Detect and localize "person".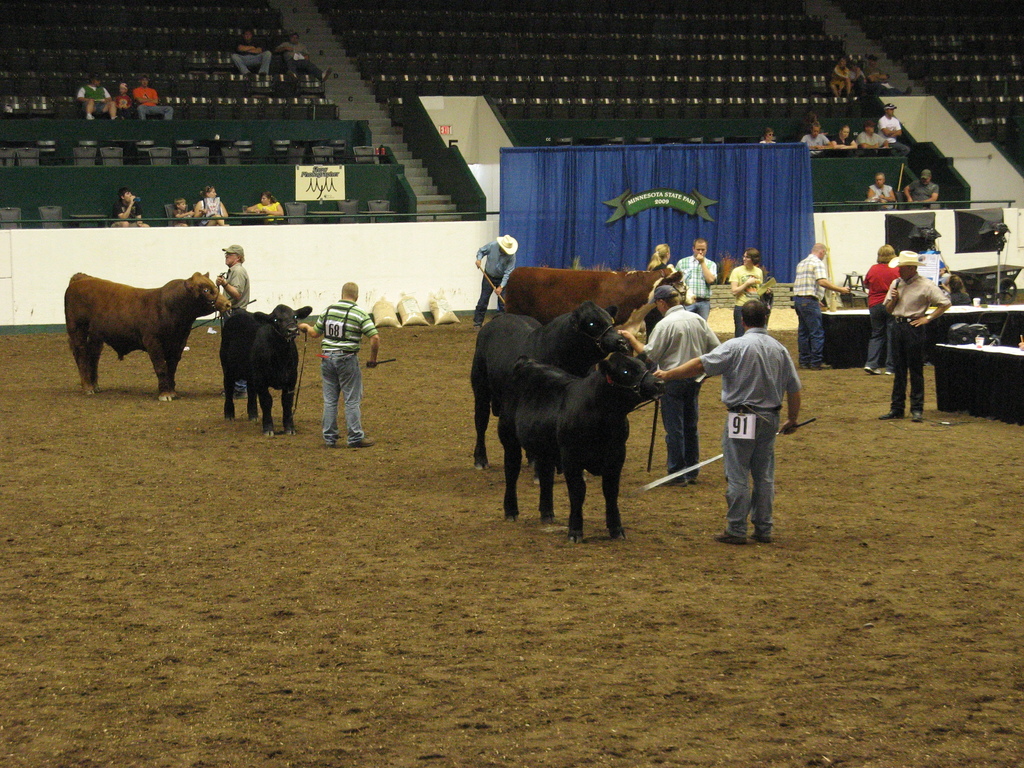
Localized at x1=828, y1=58, x2=847, y2=104.
